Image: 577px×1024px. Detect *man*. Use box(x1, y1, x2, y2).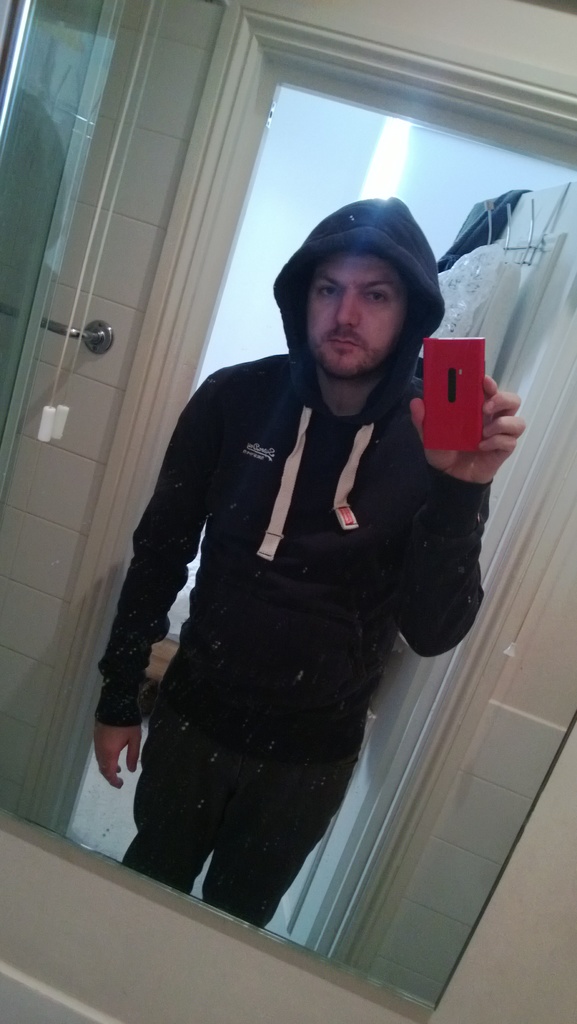
box(86, 175, 519, 904).
